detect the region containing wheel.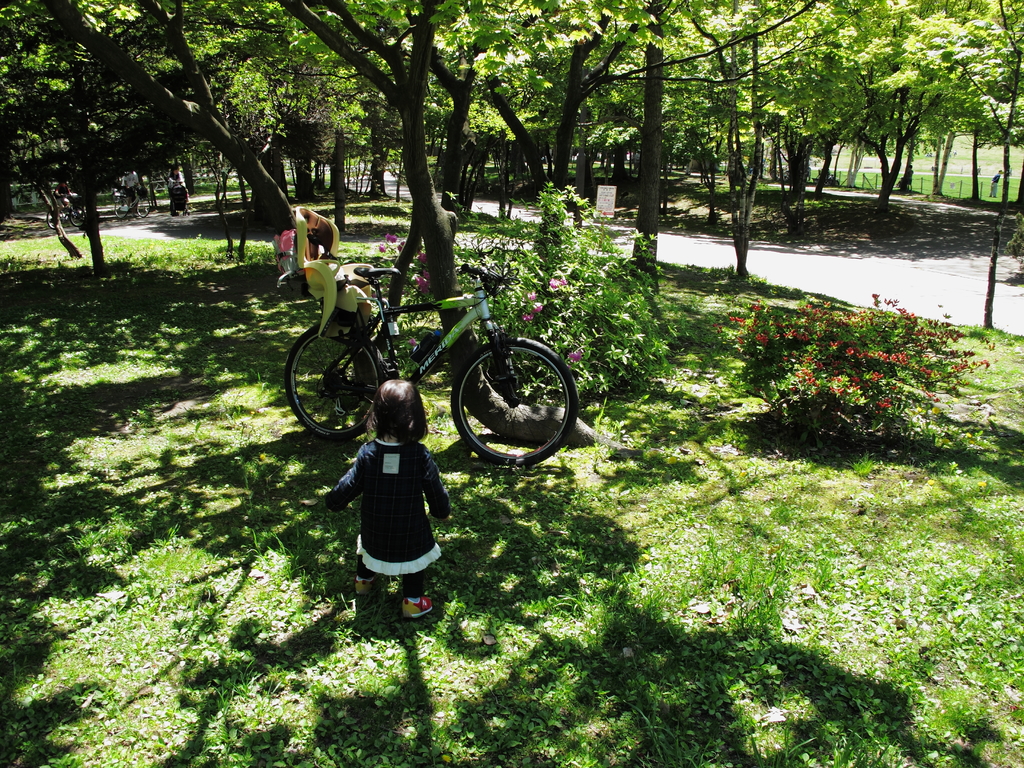
box(133, 195, 153, 219).
